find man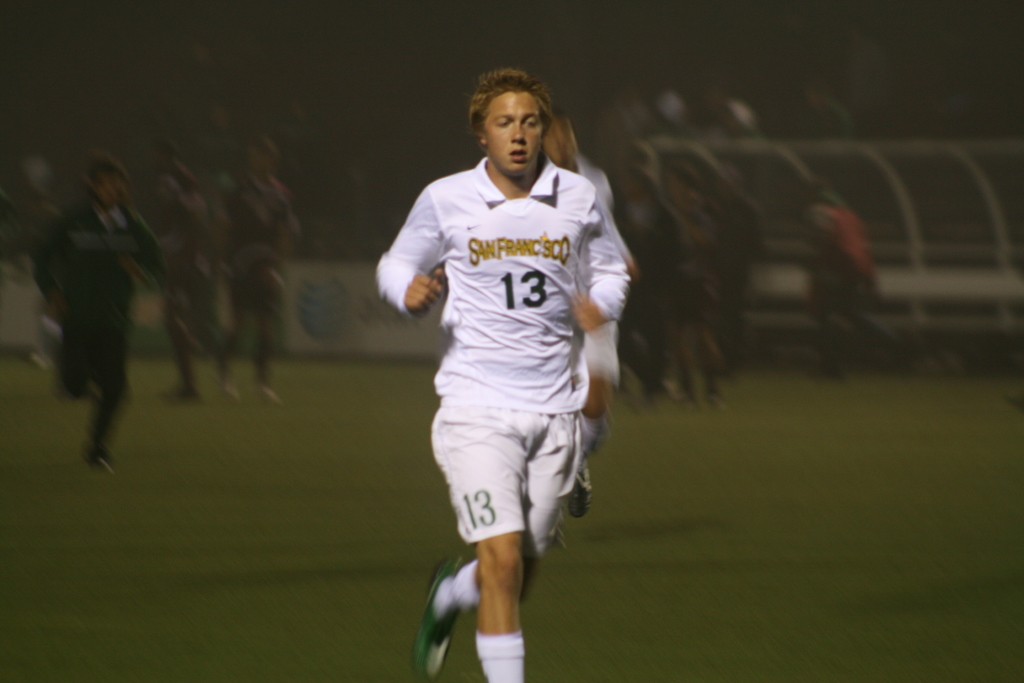
pyautogui.locateOnScreen(35, 151, 164, 475)
